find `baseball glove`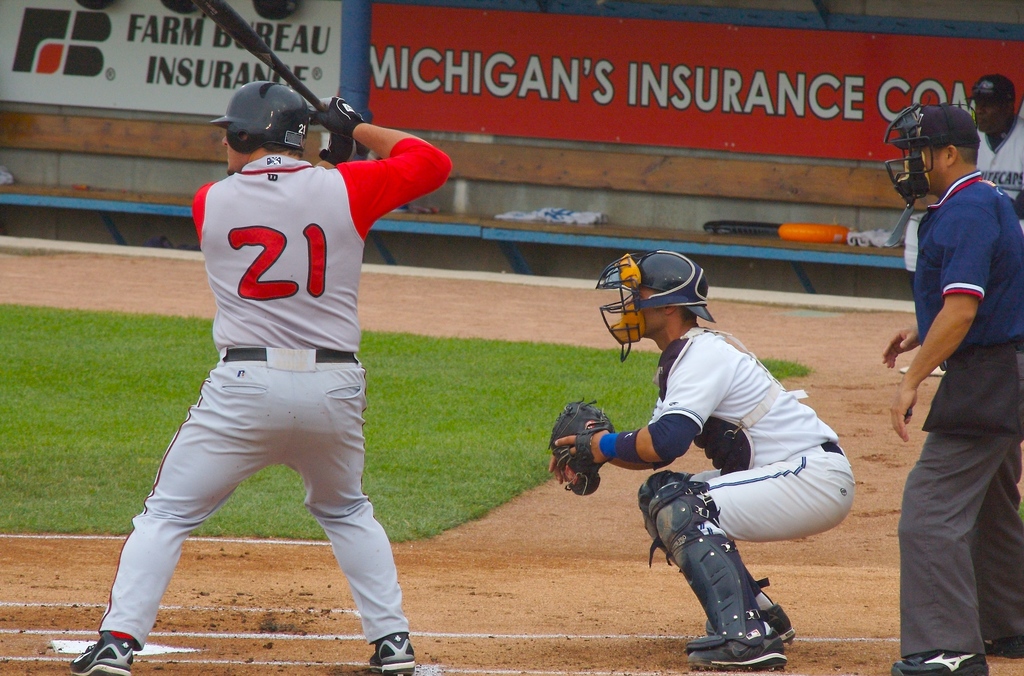
bbox=(545, 398, 614, 494)
